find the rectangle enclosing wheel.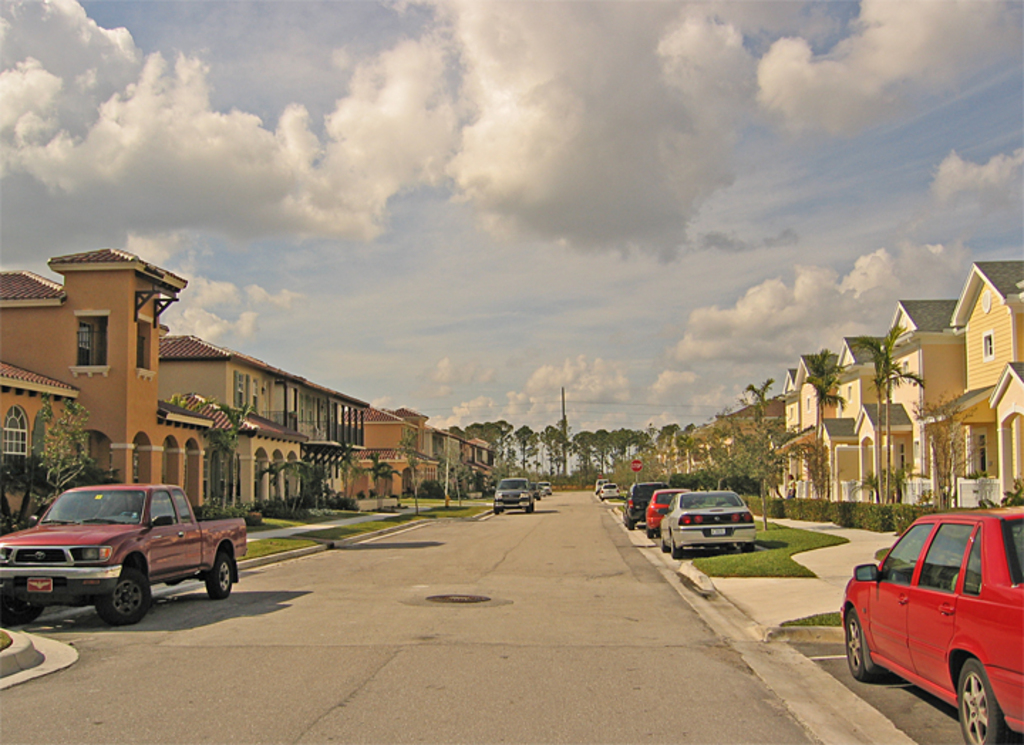
BBox(671, 535, 683, 560).
